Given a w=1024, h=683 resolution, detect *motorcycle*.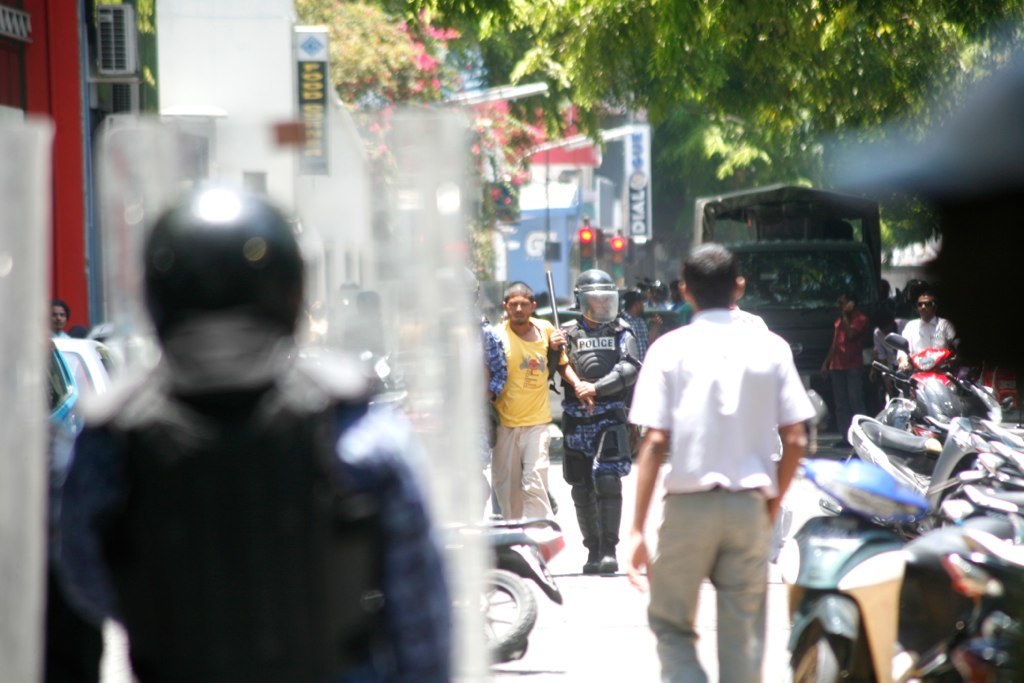
[x1=438, y1=516, x2=567, y2=666].
